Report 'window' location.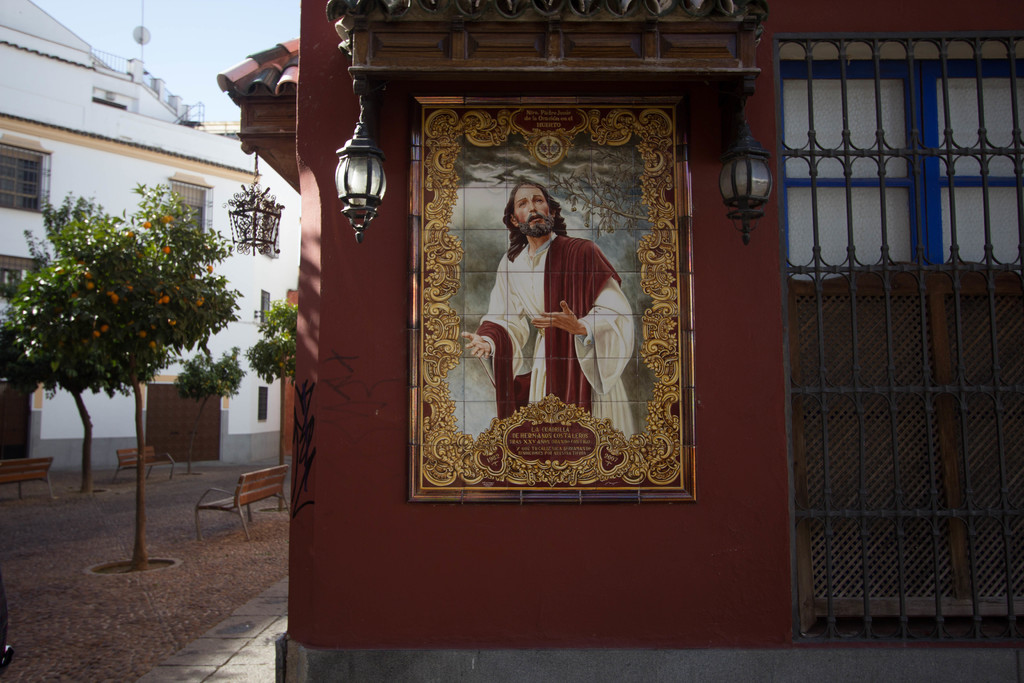
Report: bbox=(0, 131, 56, 215).
